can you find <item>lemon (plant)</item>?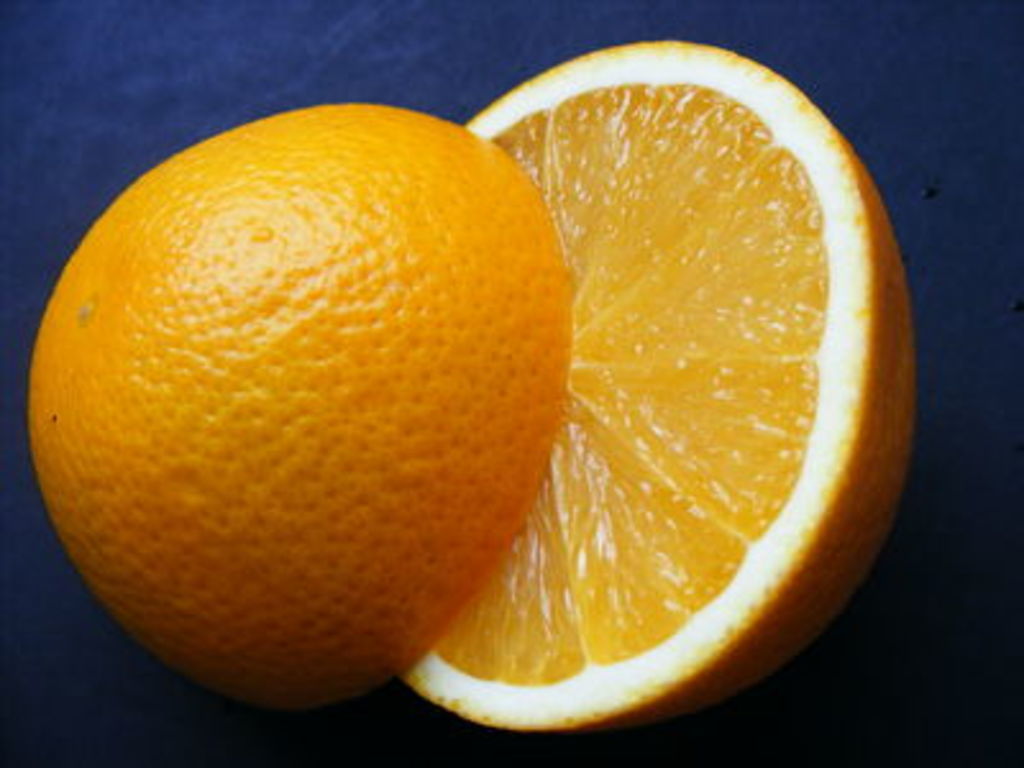
Yes, bounding box: (left=399, top=38, right=916, bottom=722).
